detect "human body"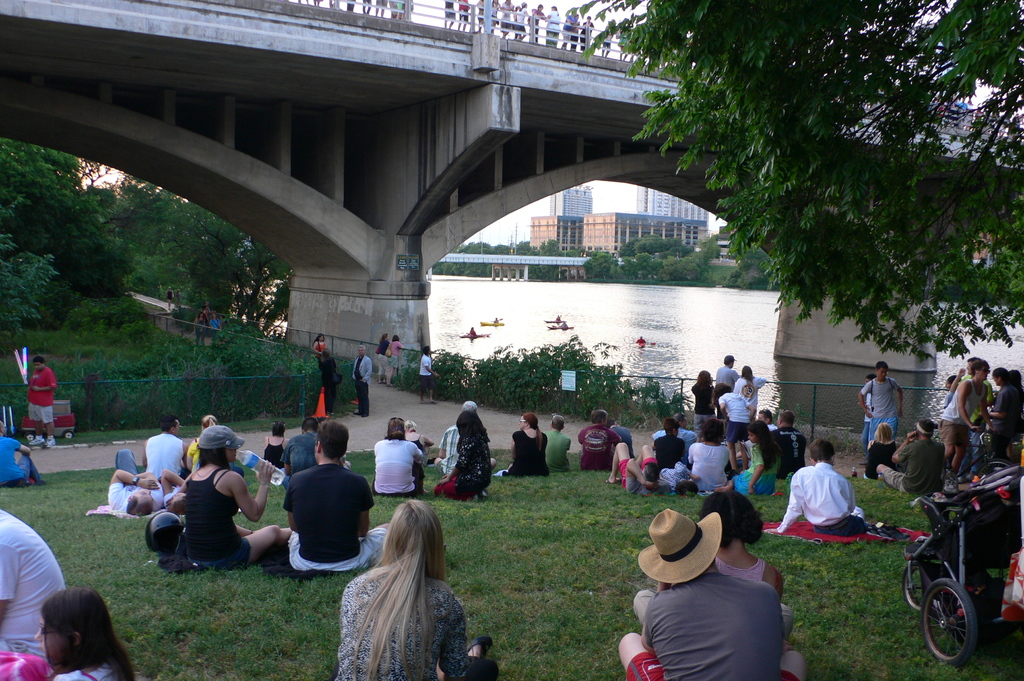
x1=692, y1=367, x2=715, y2=435
